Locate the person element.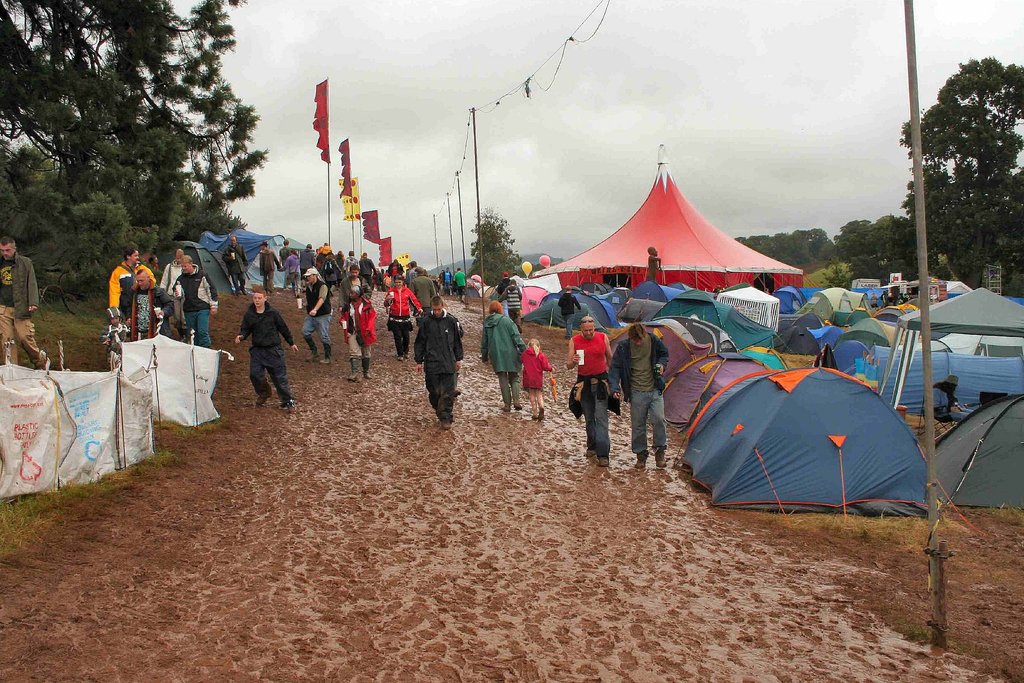
Element bbox: [left=172, top=258, right=220, bottom=349].
